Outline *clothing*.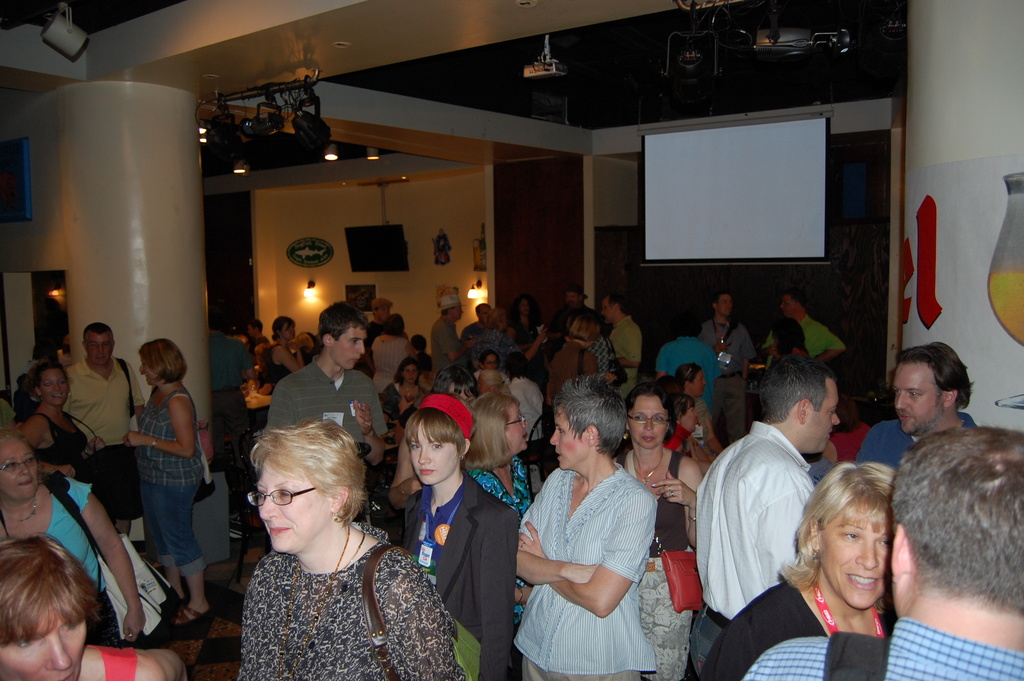
Outline: <region>63, 354, 154, 528</region>.
